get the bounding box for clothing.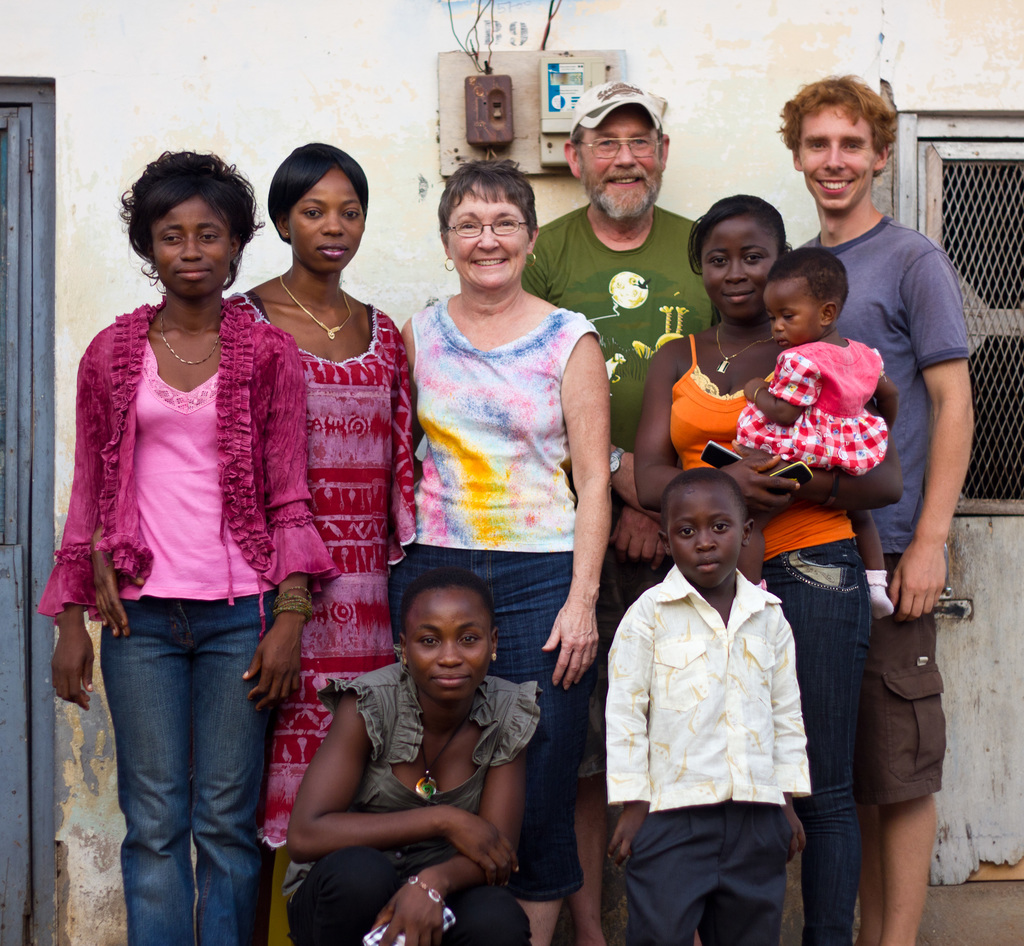
BBox(32, 302, 681, 609).
